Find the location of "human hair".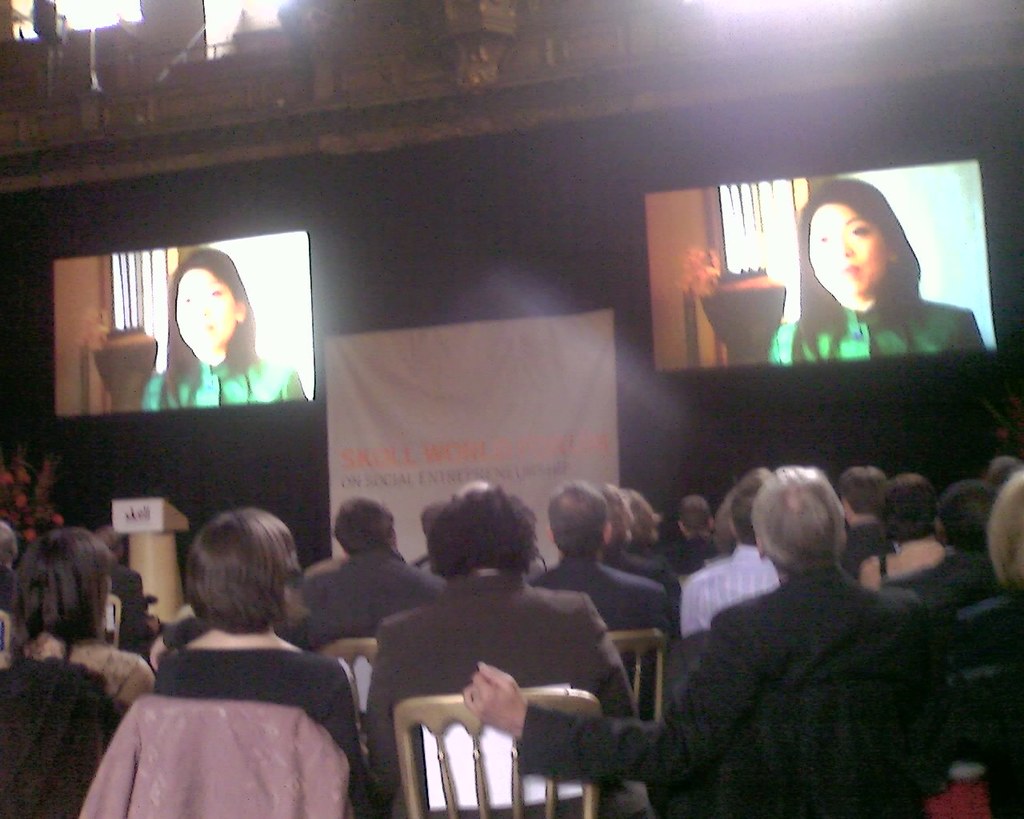
Location: (x1=162, y1=504, x2=298, y2=657).
